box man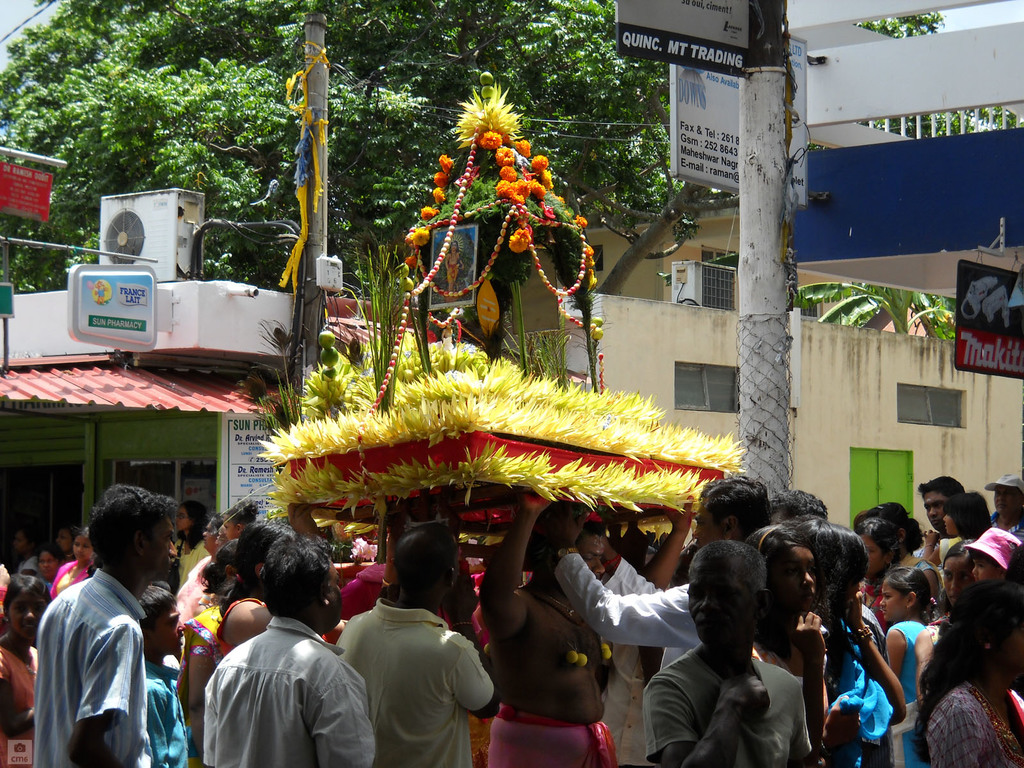
detection(476, 503, 697, 767)
